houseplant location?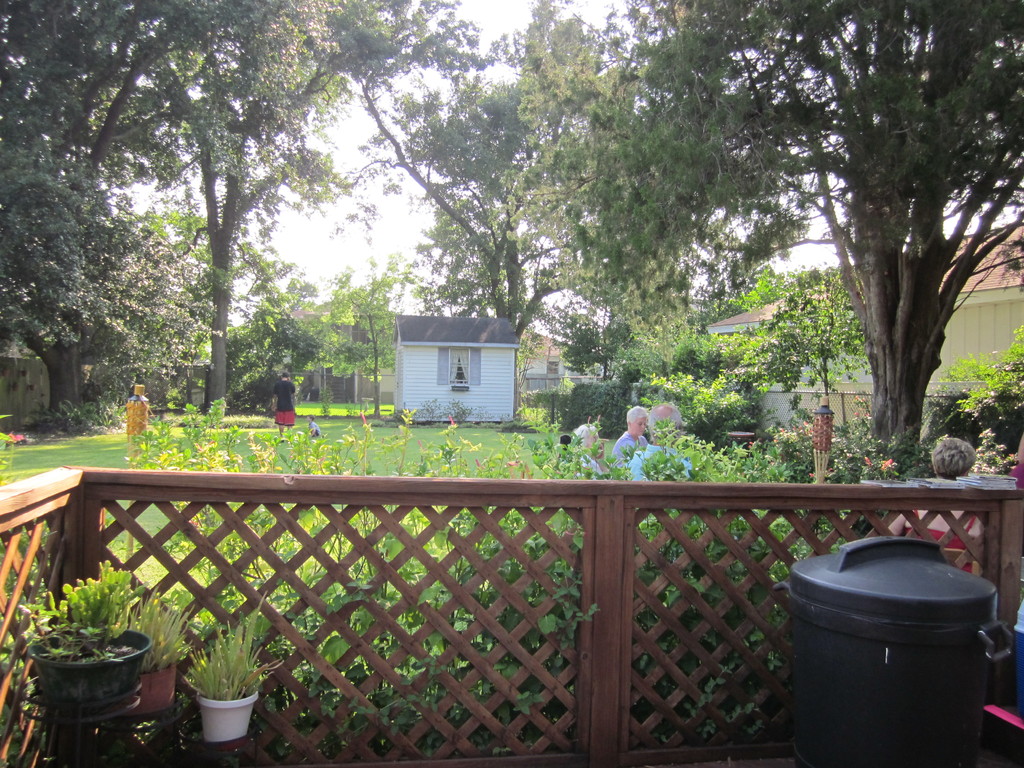
box(24, 558, 152, 764)
